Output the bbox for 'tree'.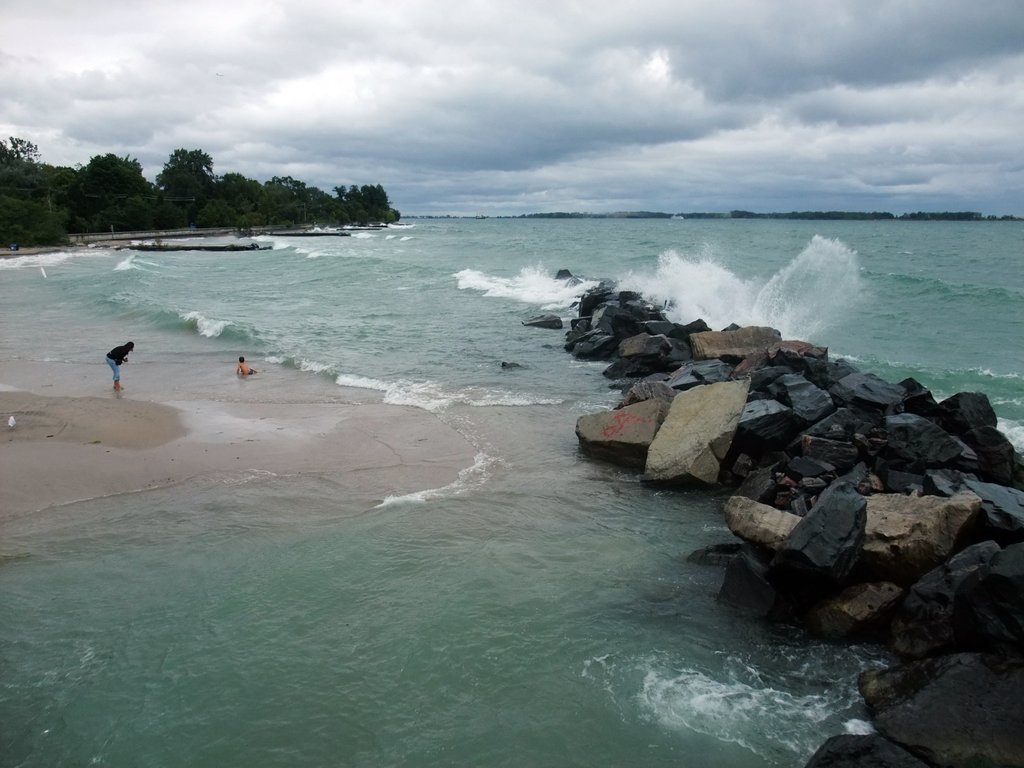
region(1, 124, 96, 253).
